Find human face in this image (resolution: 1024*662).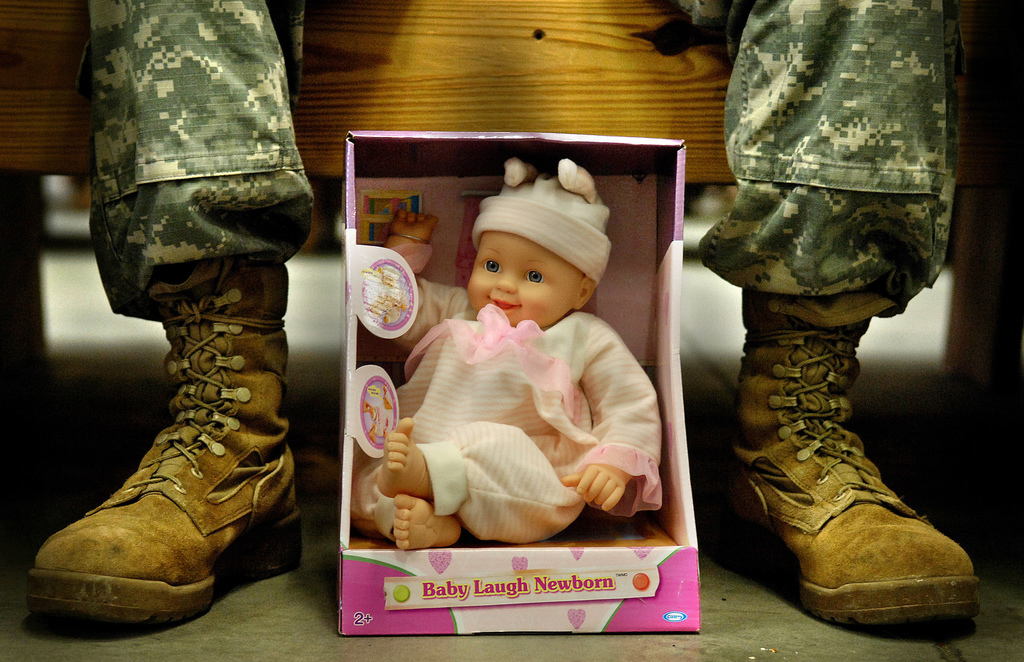
<region>467, 231, 584, 331</region>.
